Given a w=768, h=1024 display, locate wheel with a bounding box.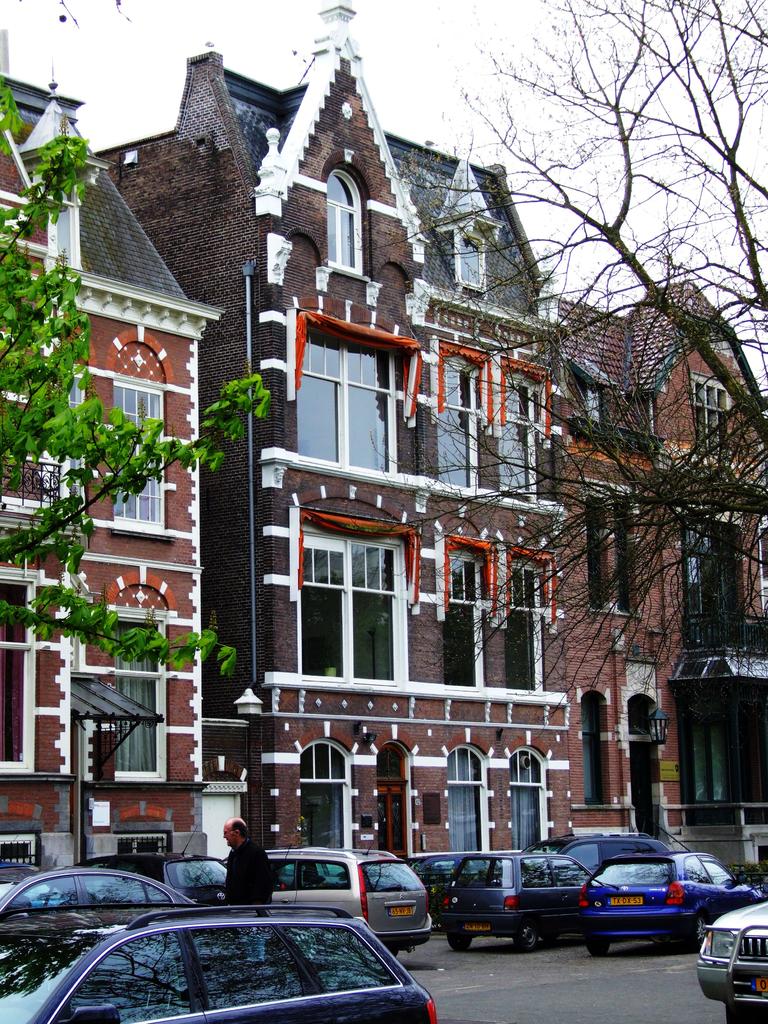
Located: 509/916/548/952.
